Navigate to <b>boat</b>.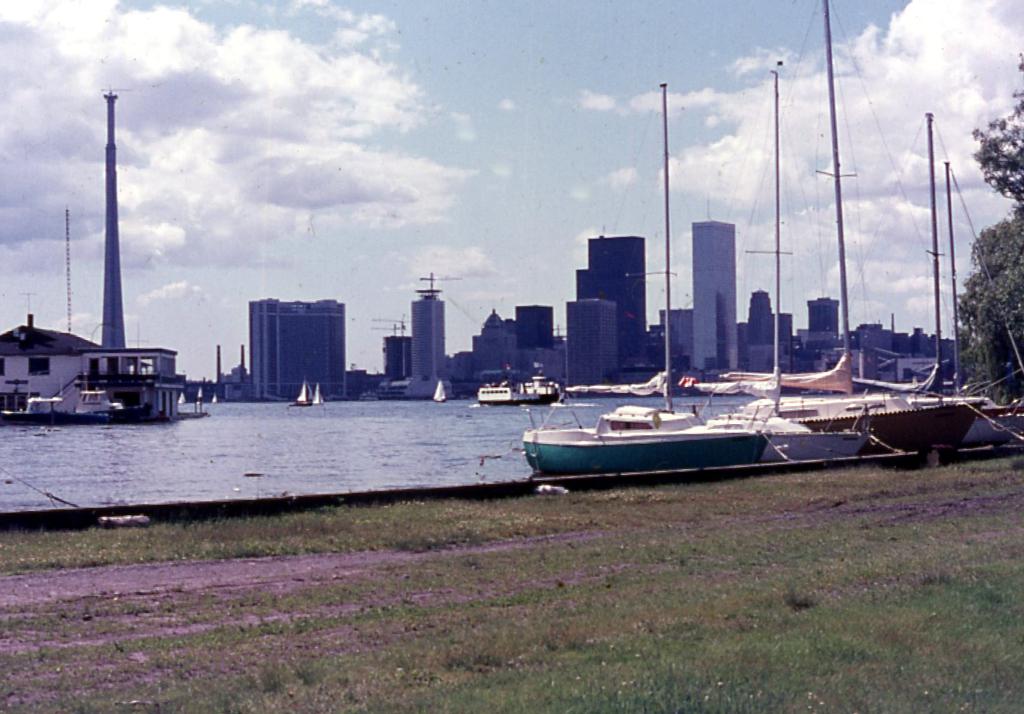
Navigation target: detection(527, 372, 558, 407).
